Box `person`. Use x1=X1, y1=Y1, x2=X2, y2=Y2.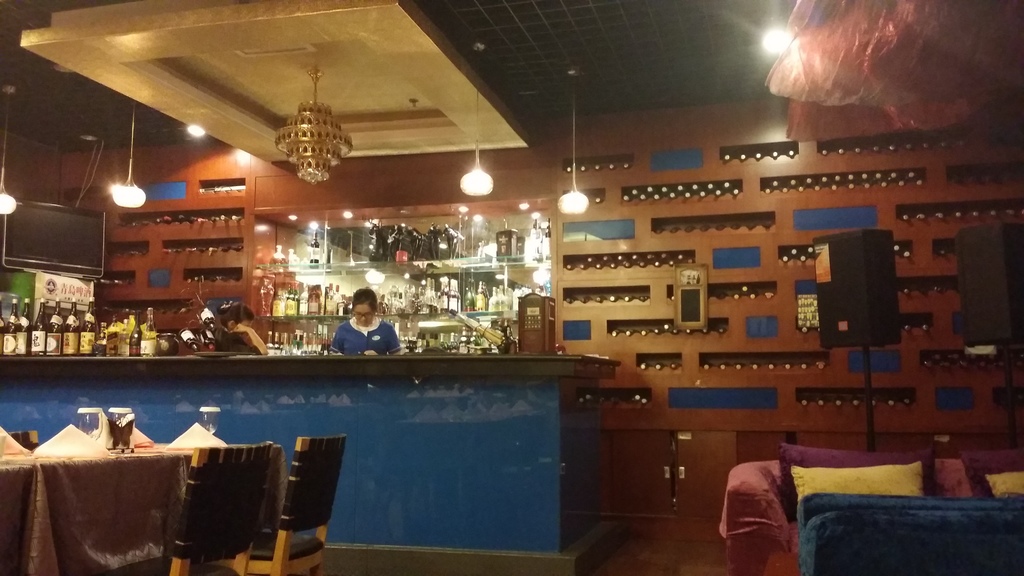
x1=216, y1=298, x2=271, y2=364.
